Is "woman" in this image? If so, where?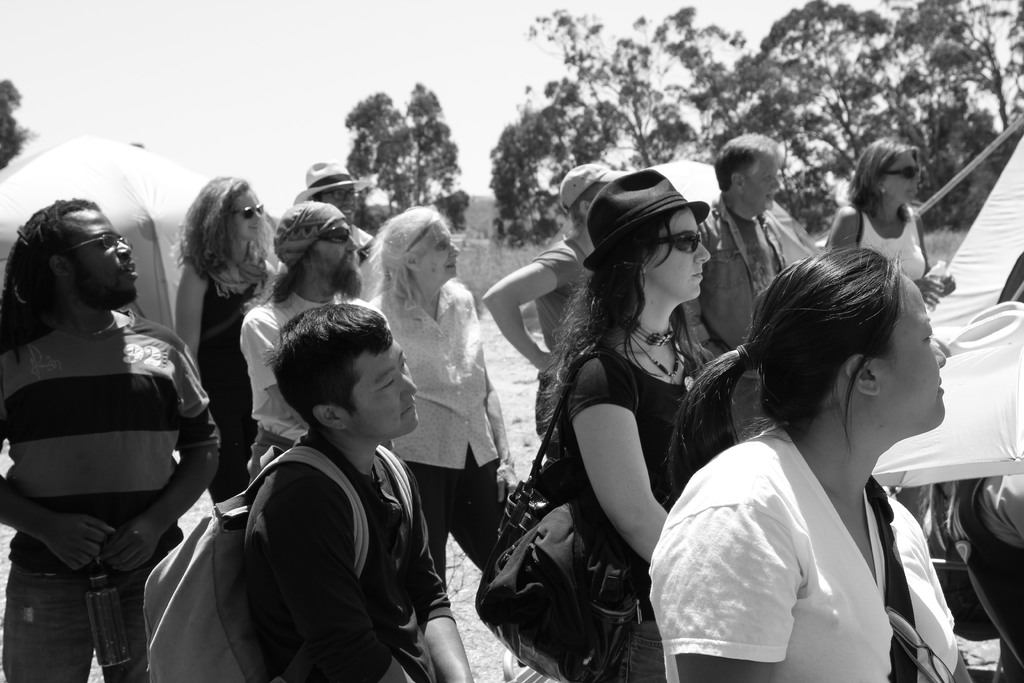
Yes, at [x1=553, y1=168, x2=724, y2=682].
